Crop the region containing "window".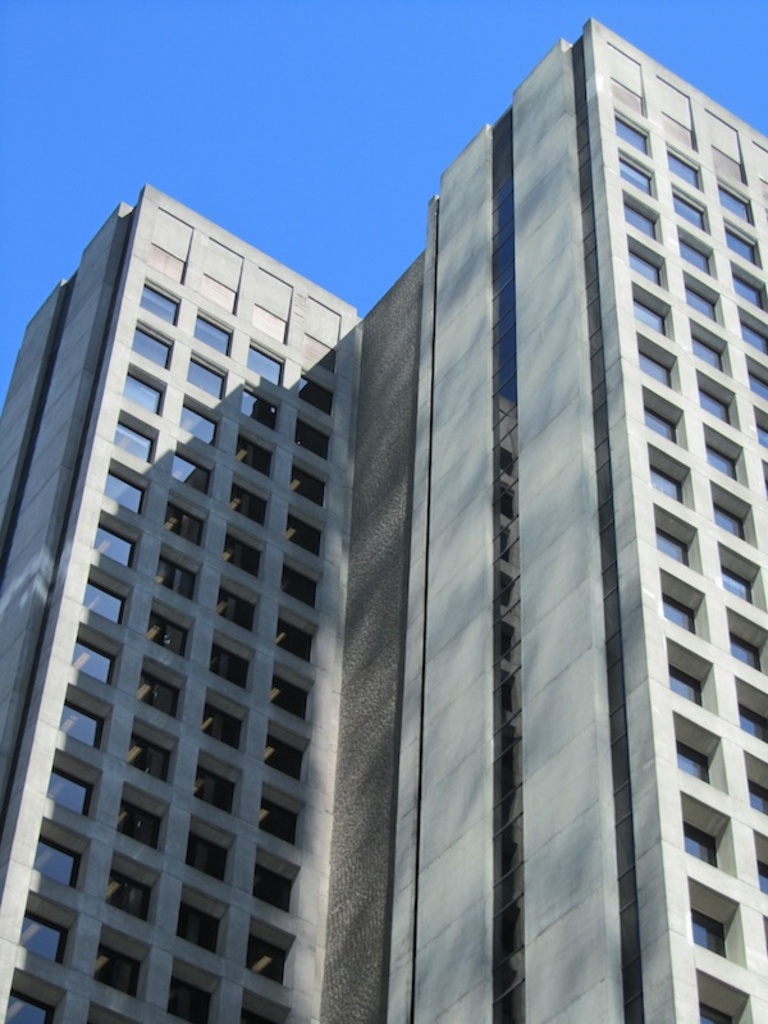
Crop region: x1=282 y1=608 x2=311 y2=662.
